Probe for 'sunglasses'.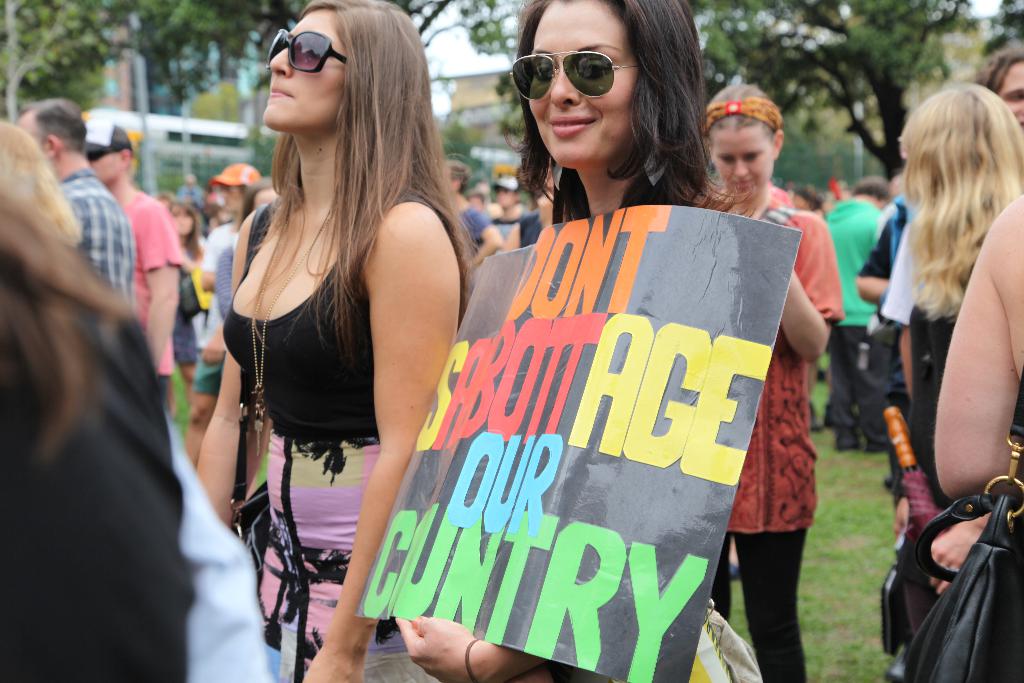
Probe result: x1=258, y1=19, x2=356, y2=86.
